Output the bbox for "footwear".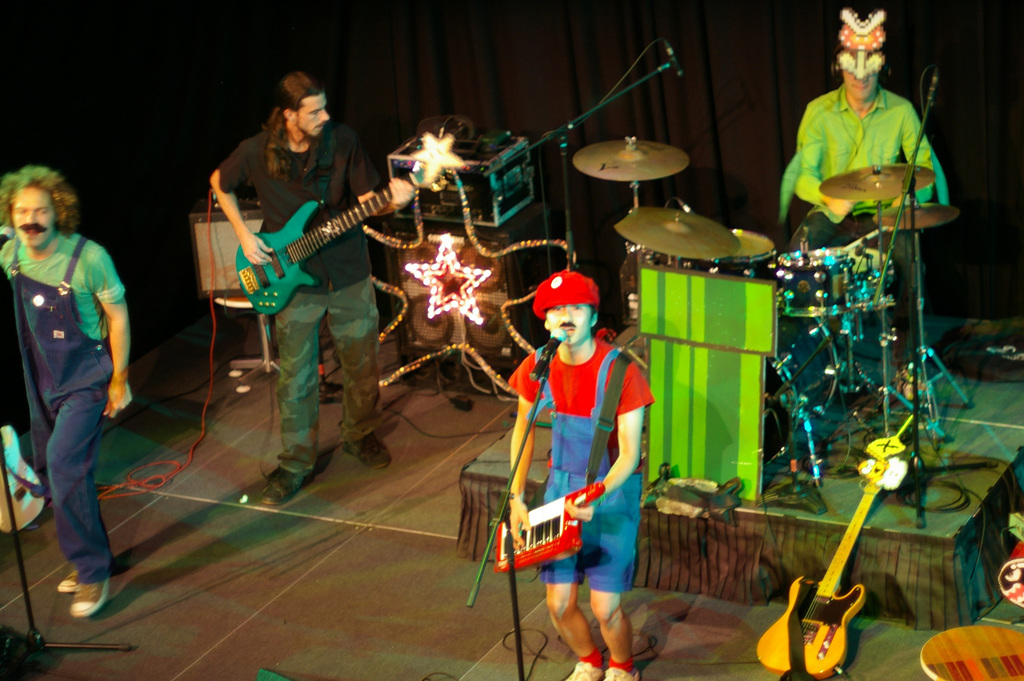
bbox=(58, 569, 79, 594).
